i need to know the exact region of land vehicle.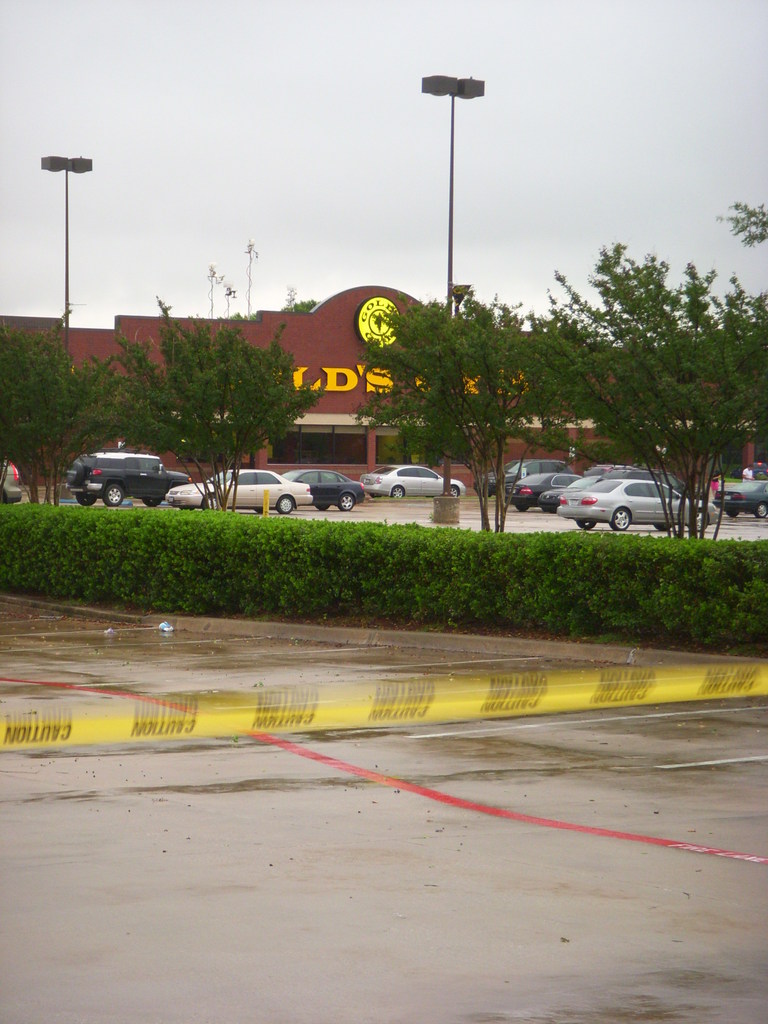
Region: Rect(537, 475, 602, 511).
